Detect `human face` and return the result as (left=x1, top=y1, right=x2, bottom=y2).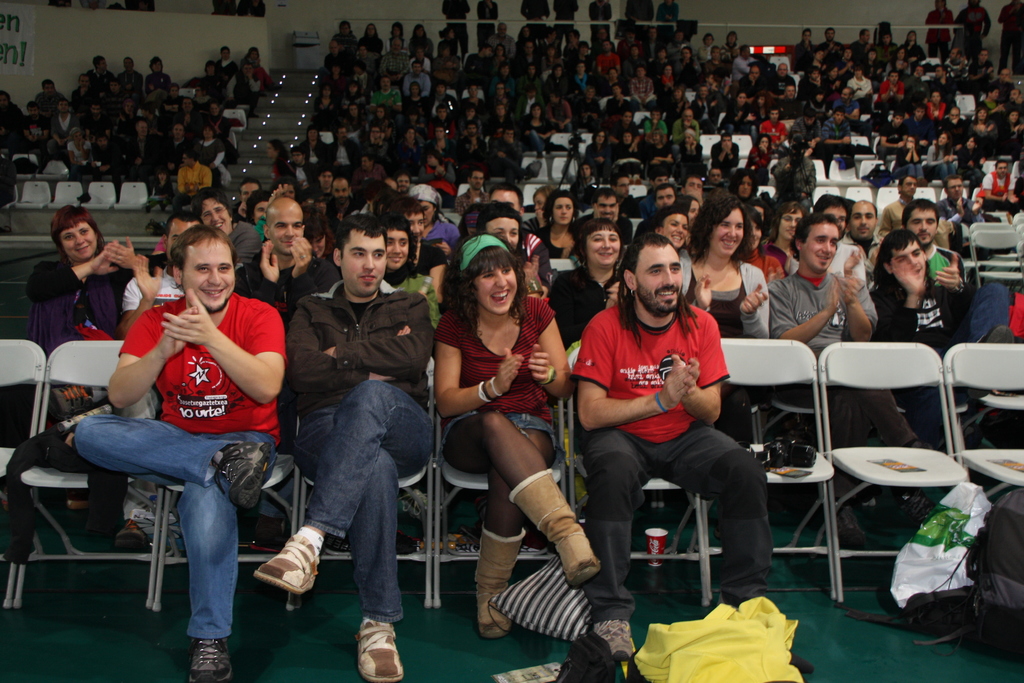
(left=320, top=172, right=330, bottom=187).
